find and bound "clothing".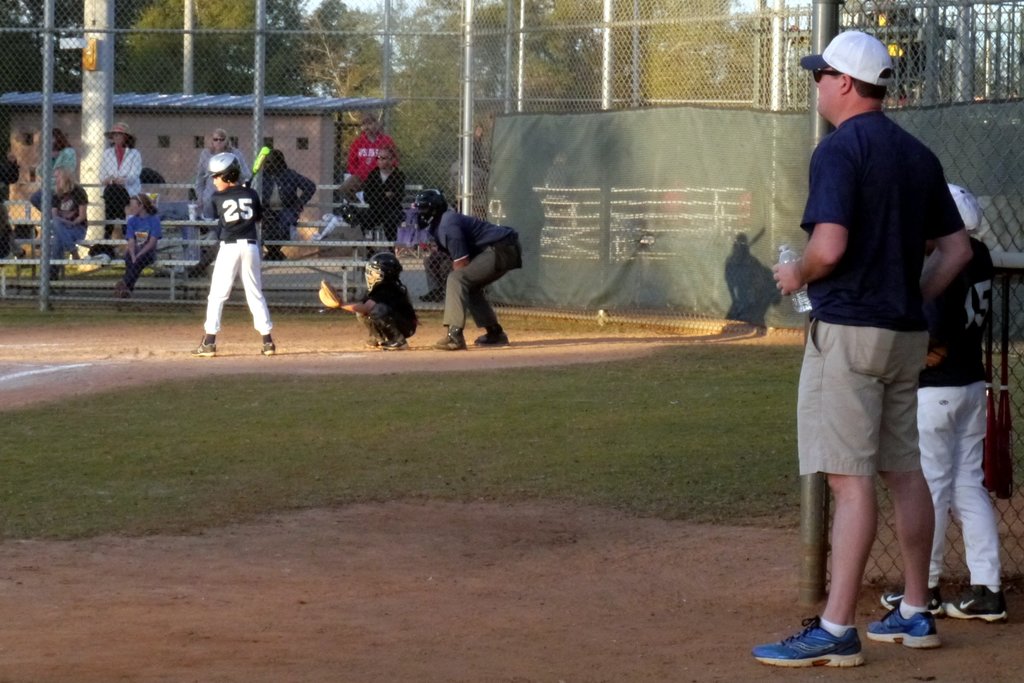
Bound: (906,278,996,391).
